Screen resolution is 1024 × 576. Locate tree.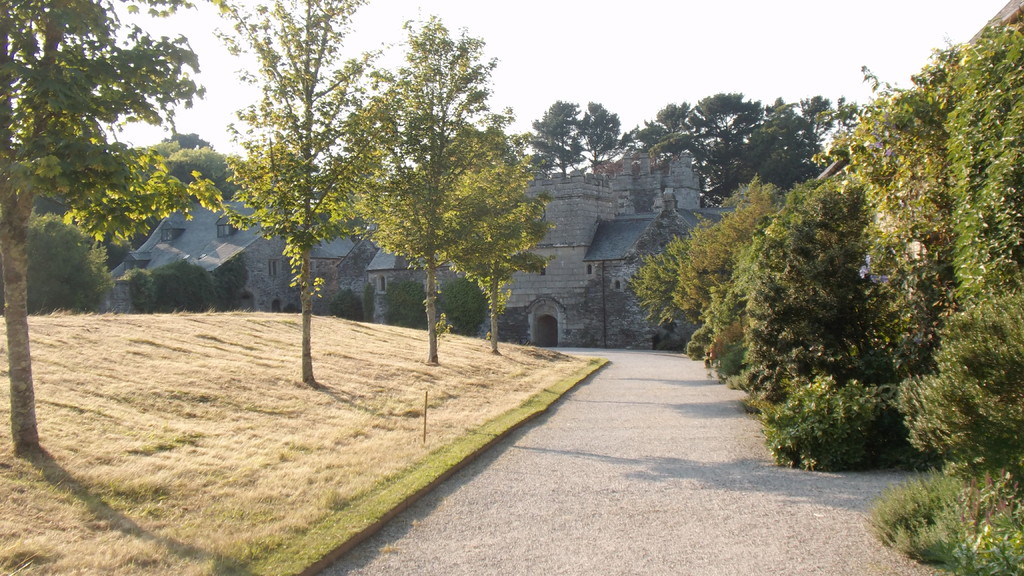
0,212,116,313.
